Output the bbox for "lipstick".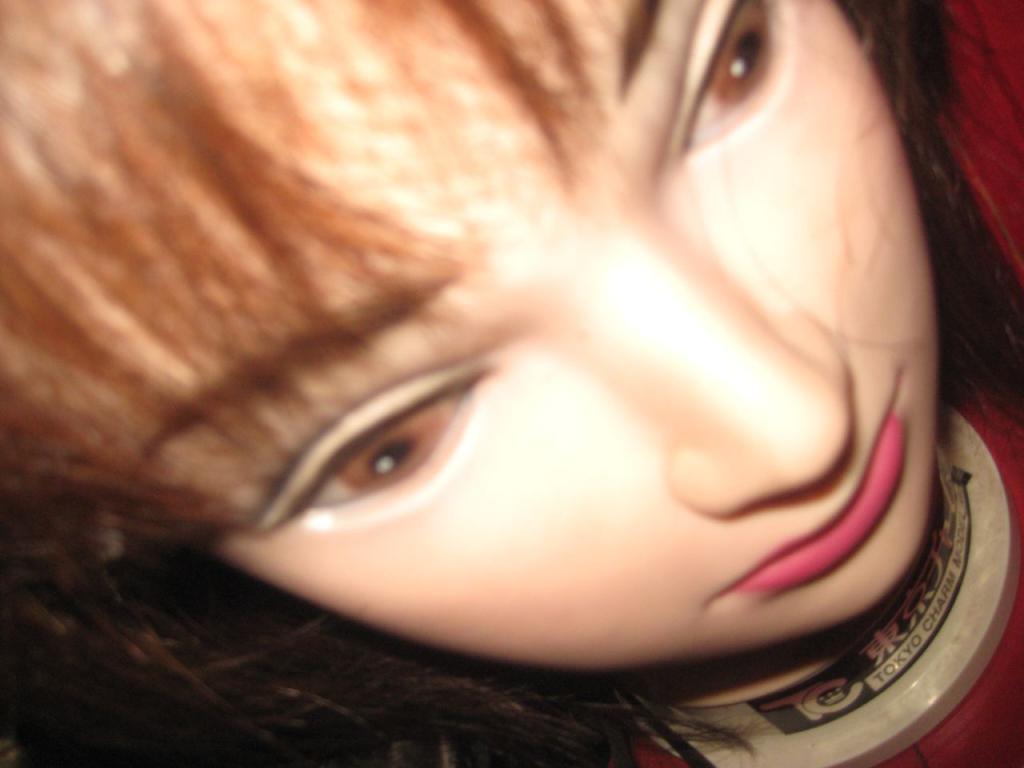
box(723, 411, 909, 593).
